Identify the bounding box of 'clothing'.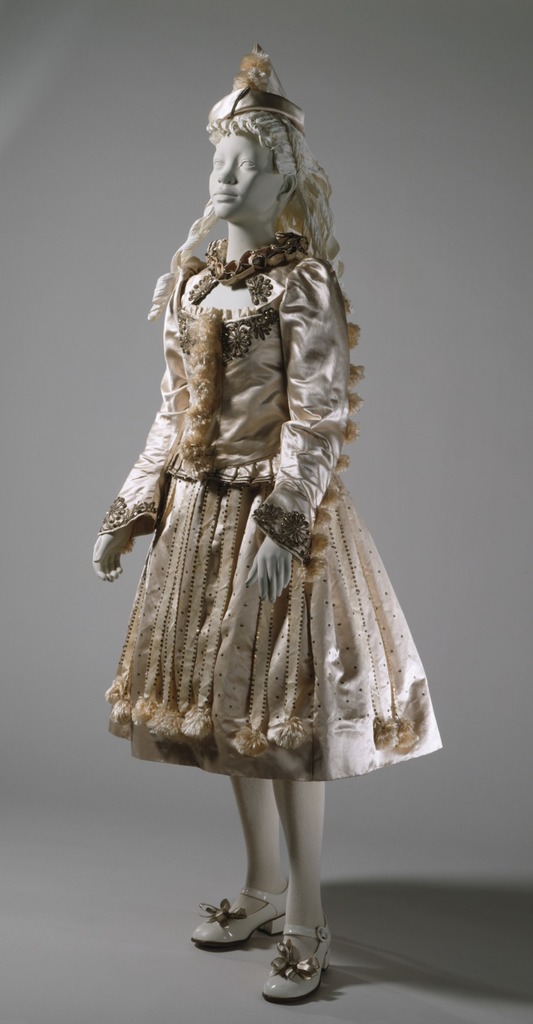
Rect(99, 225, 444, 787).
